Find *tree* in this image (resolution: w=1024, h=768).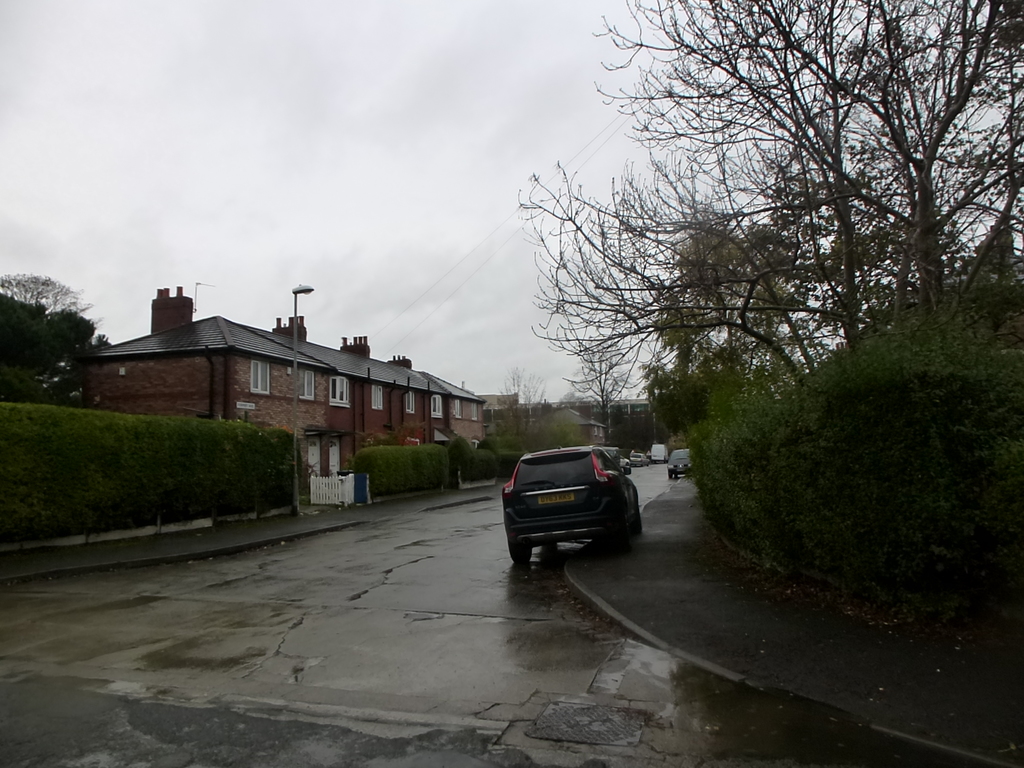
511, 0, 1023, 351.
